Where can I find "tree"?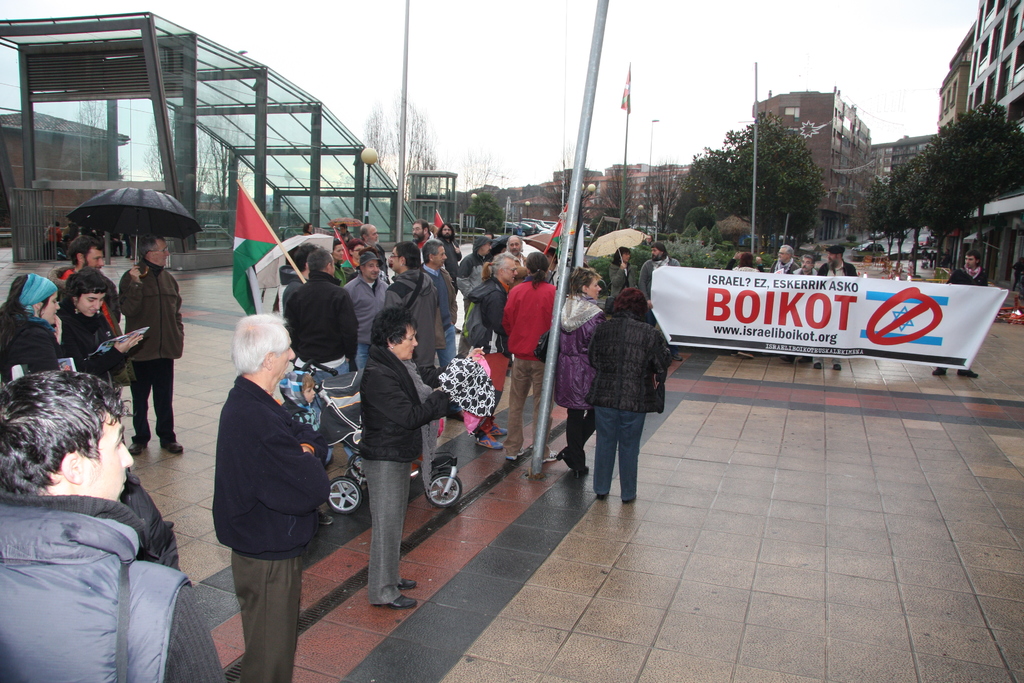
You can find it at region(638, 161, 688, 247).
